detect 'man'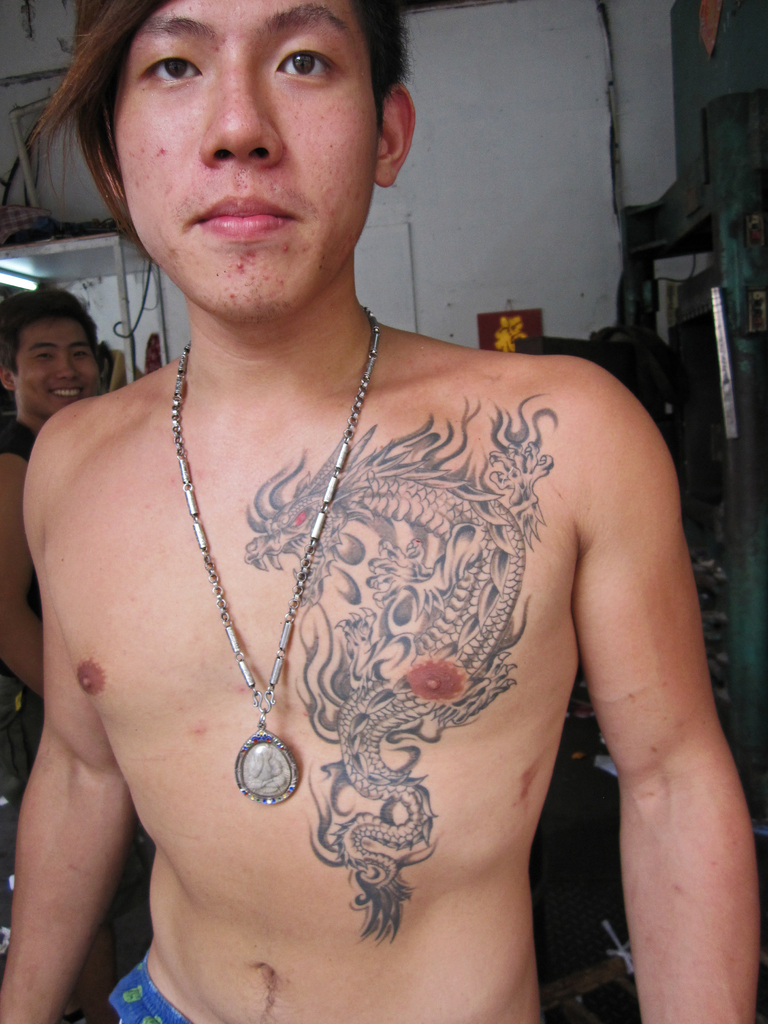
37, 0, 718, 1013
